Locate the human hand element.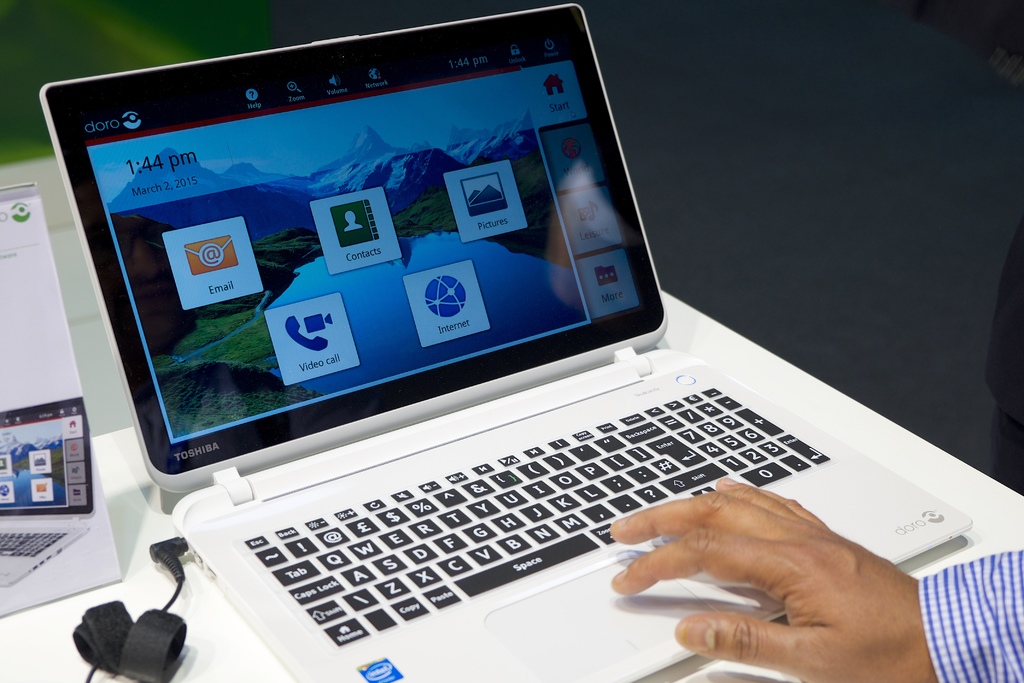
Element bbox: 609/494/934/668.
